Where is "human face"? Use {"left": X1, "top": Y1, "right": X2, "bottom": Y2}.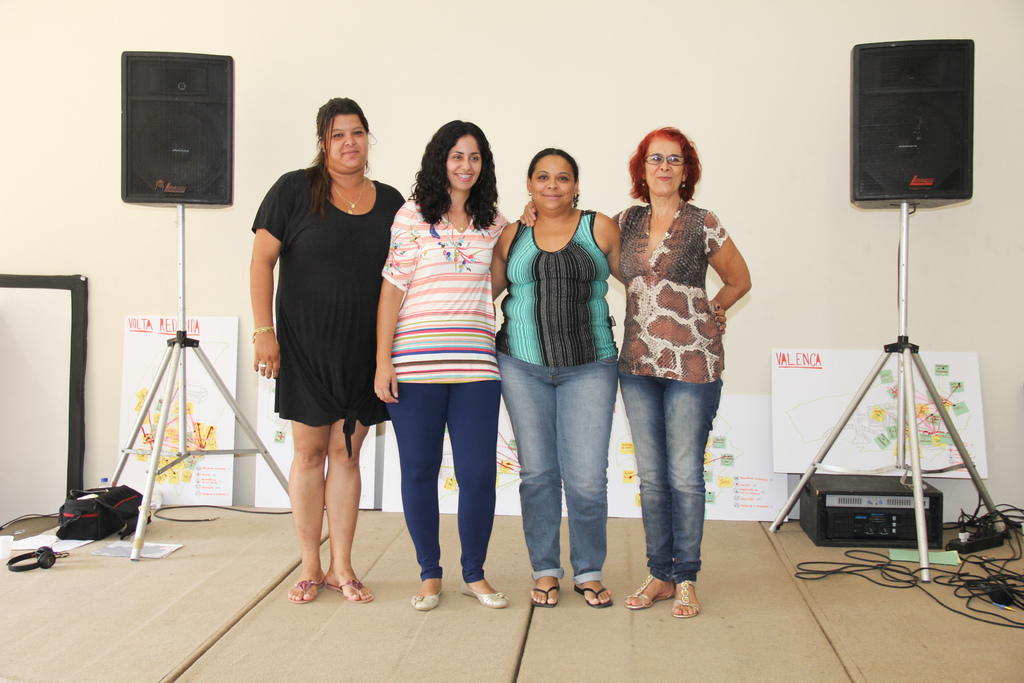
{"left": 330, "top": 115, "right": 368, "bottom": 165}.
